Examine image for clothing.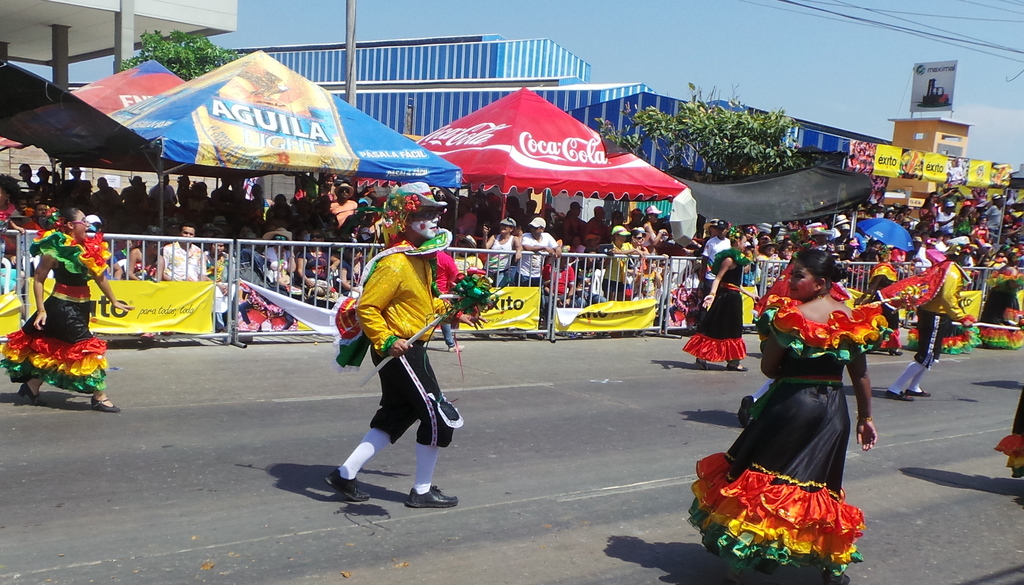
Examination result: box(726, 286, 871, 550).
